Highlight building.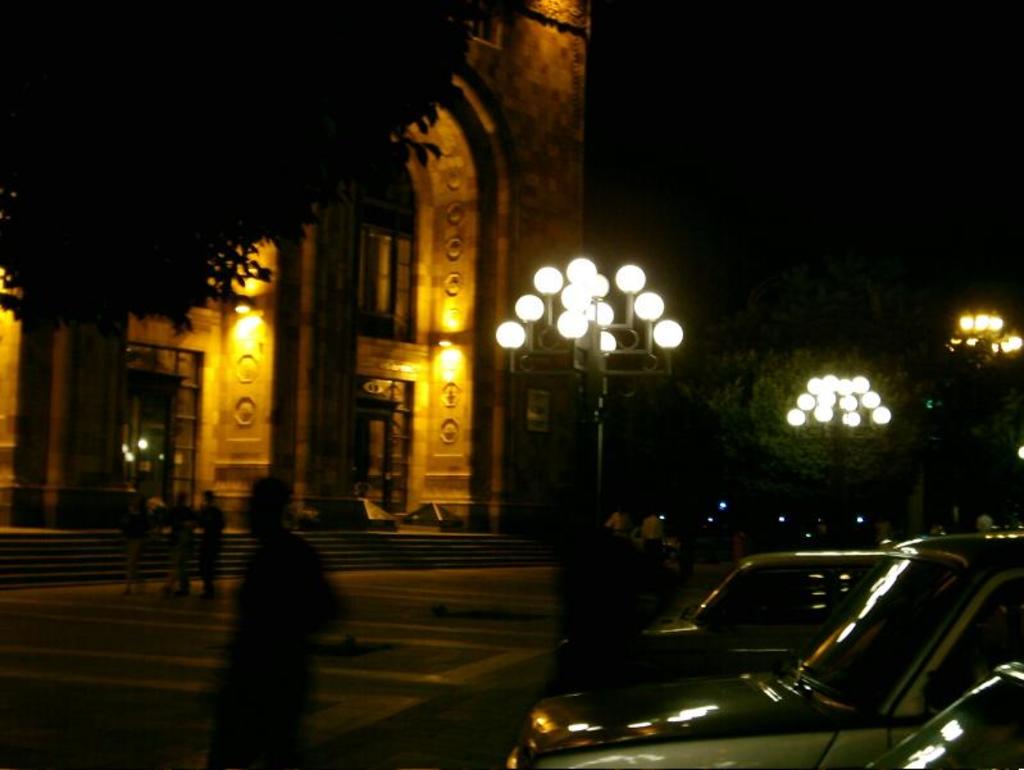
Highlighted region: [left=0, top=0, right=586, bottom=536].
